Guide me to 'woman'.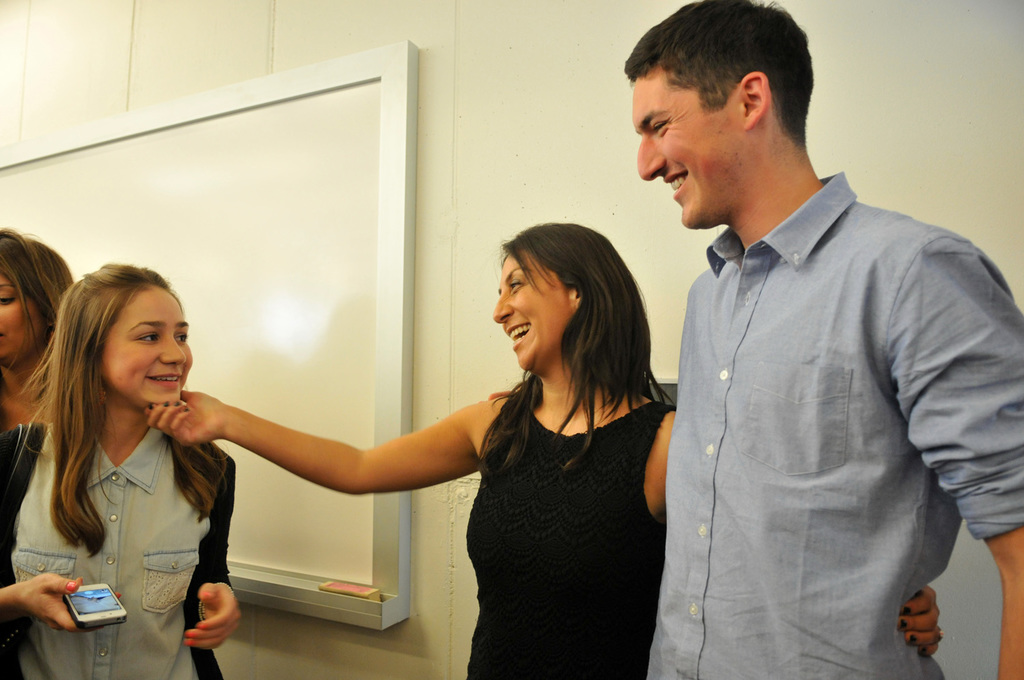
Guidance: x1=5, y1=255, x2=266, y2=679.
